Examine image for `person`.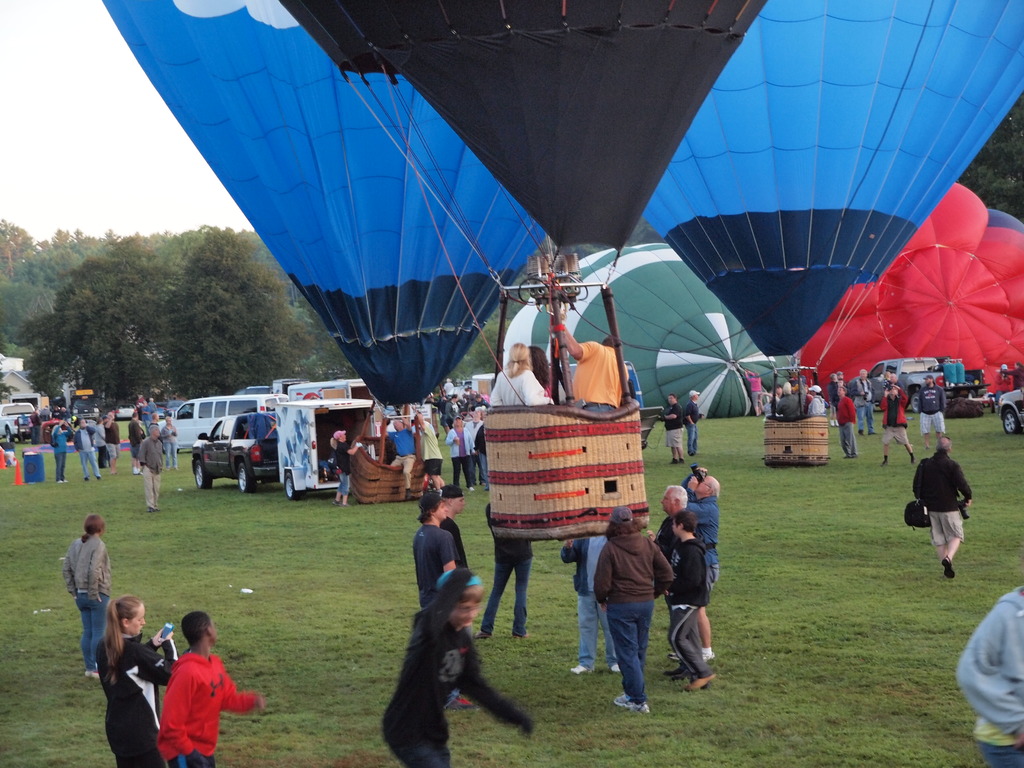
Examination result: [x1=74, y1=414, x2=103, y2=477].
